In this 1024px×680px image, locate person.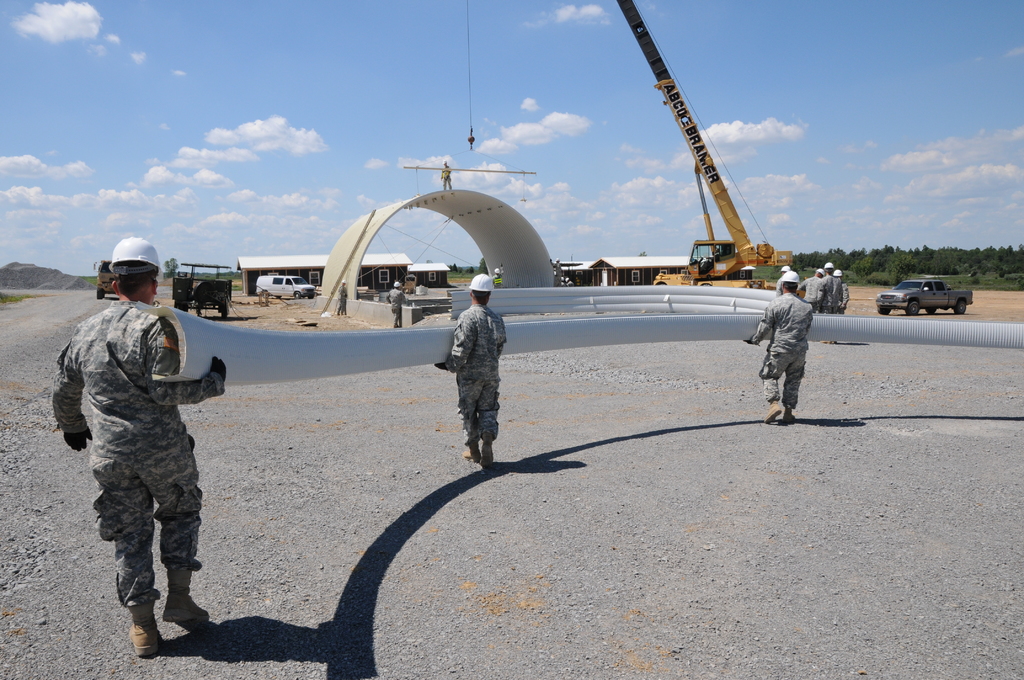
Bounding box: {"left": 800, "top": 268, "right": 830, "bottom": 301}.
